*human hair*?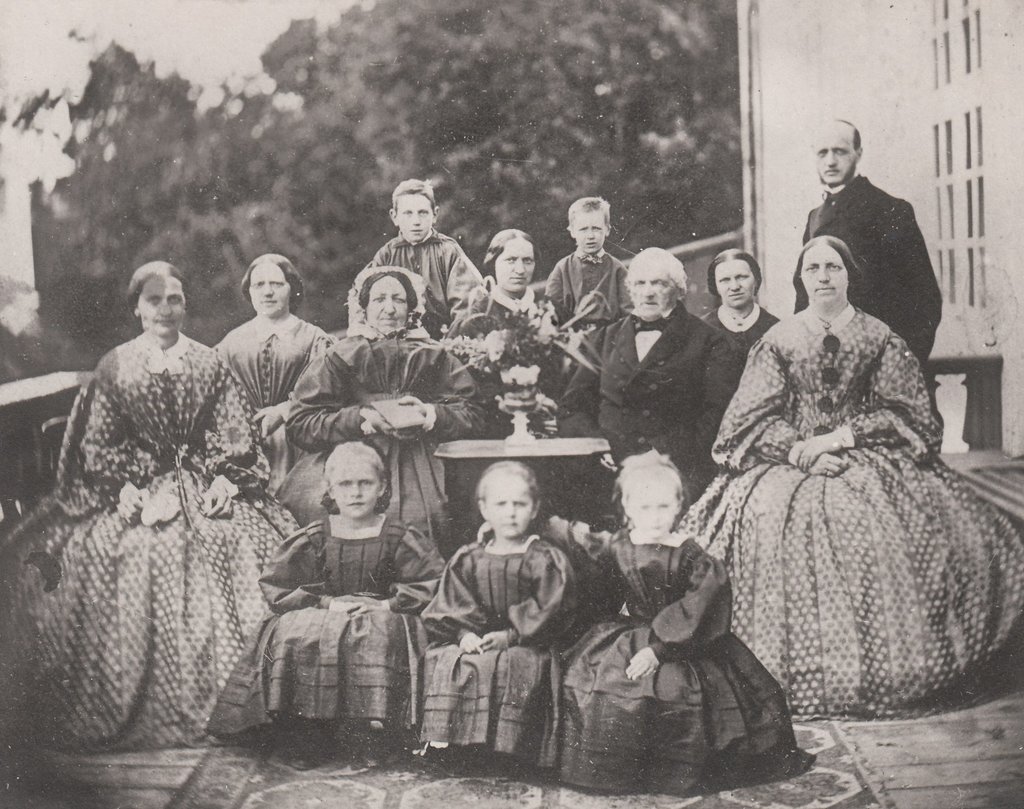
detection(476, 459, 544, 513)
